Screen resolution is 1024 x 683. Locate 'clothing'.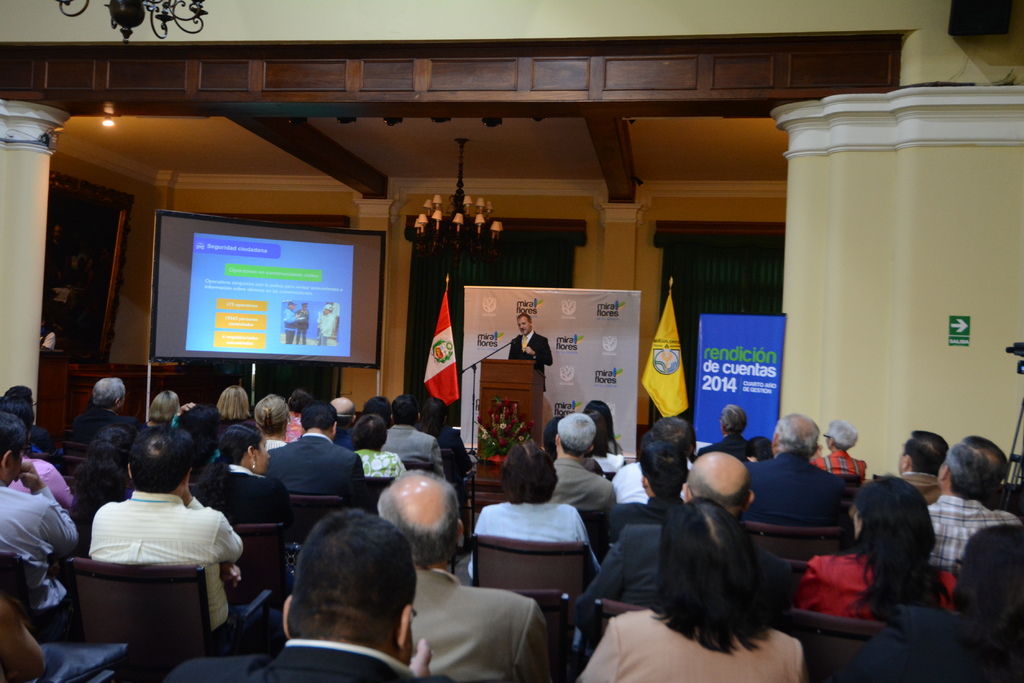
x1=74 y1=467 x2=248 y2=637.
